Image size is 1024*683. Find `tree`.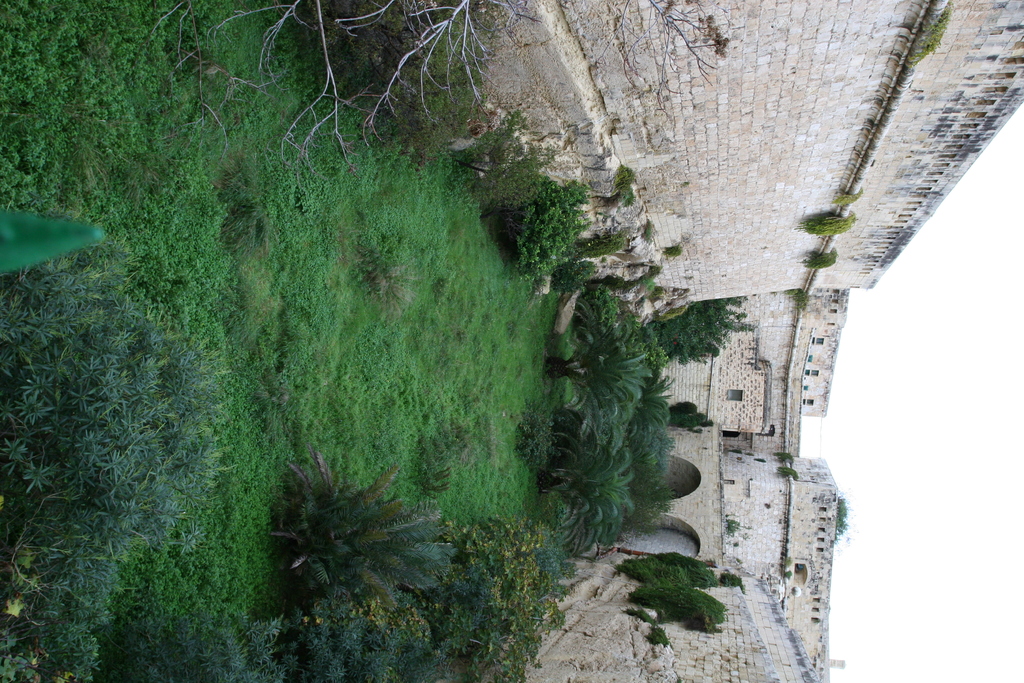
select_region(542, 310, 642, 457).
